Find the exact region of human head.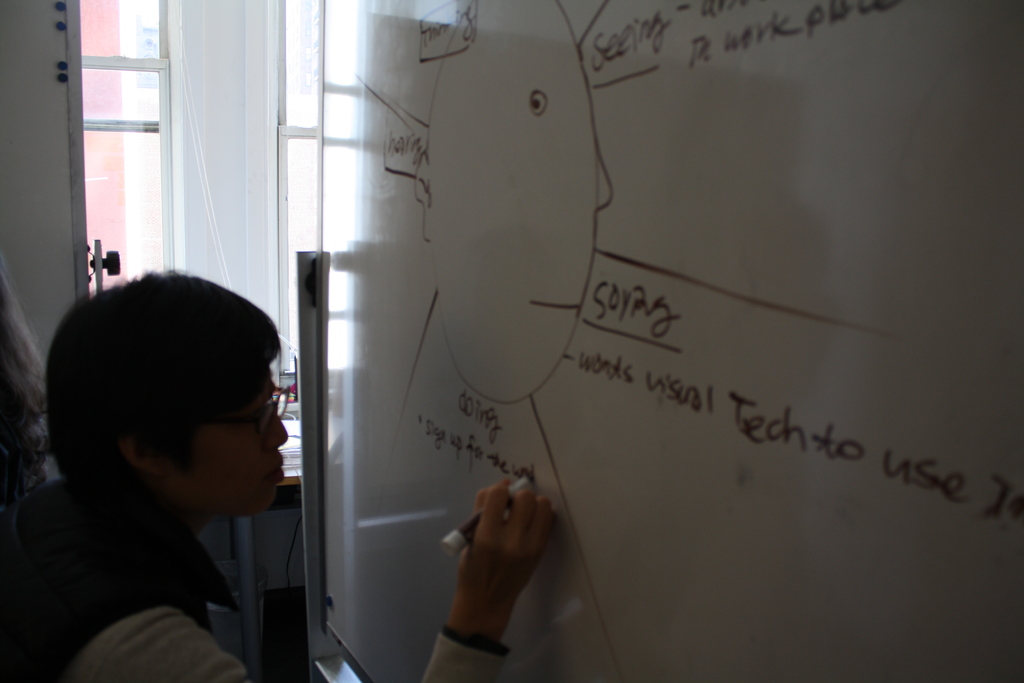
Exact region: rect(34, 252, 305, 552).
